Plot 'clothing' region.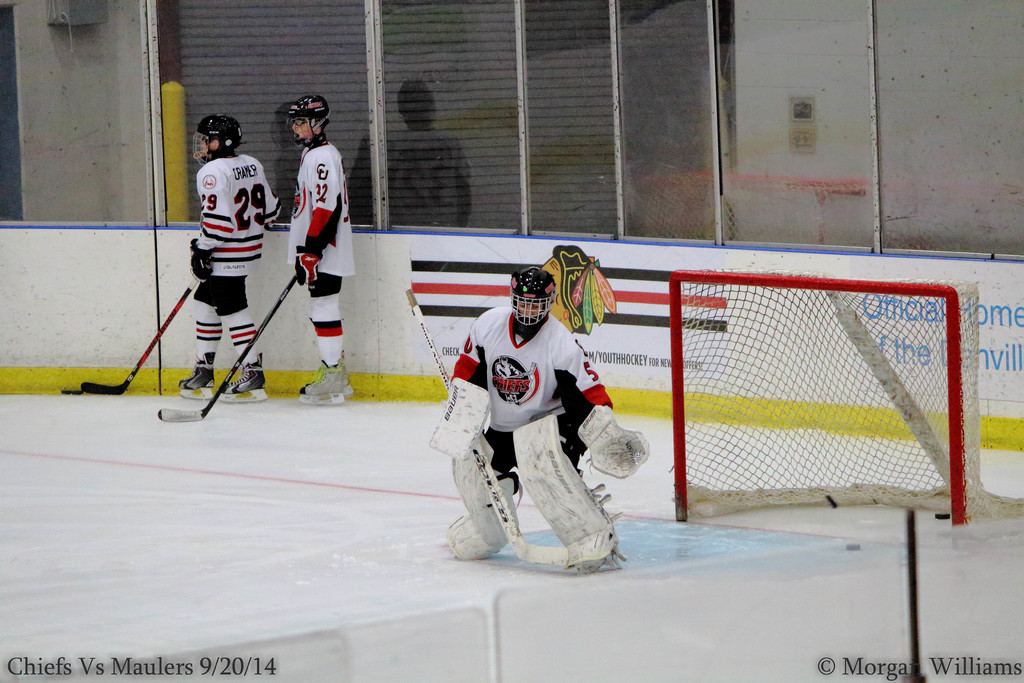
Plotted at detection(355, 120, 468, 228).
